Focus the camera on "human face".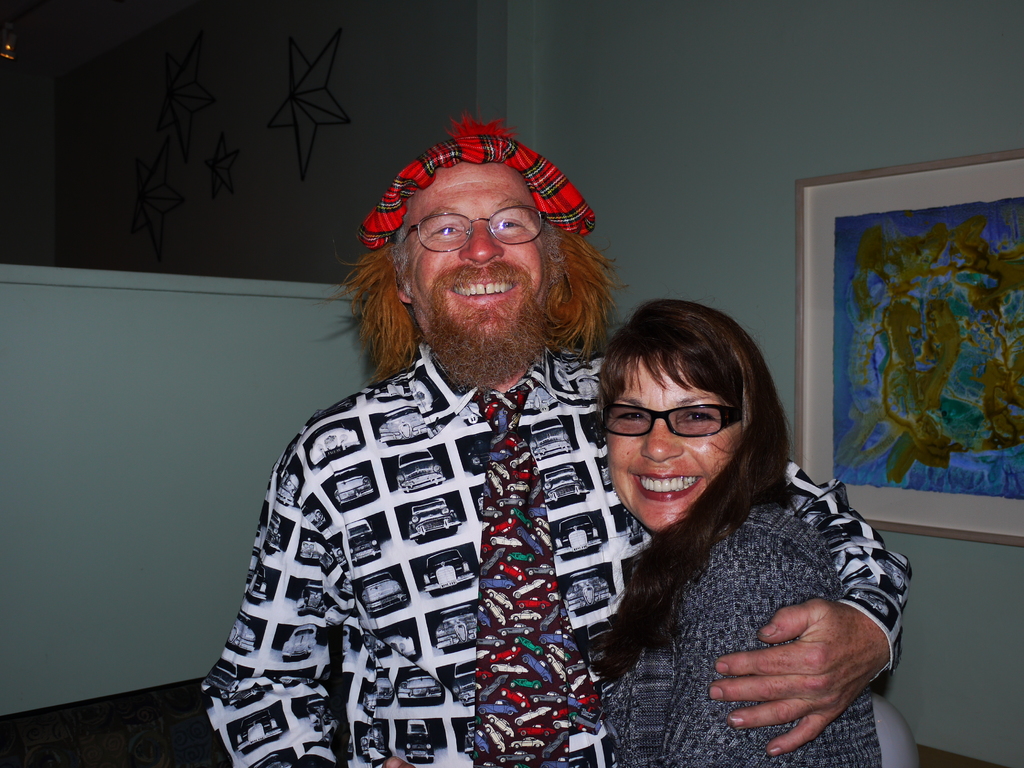
Focus region: bbox=[394, 170, 550, 346].
